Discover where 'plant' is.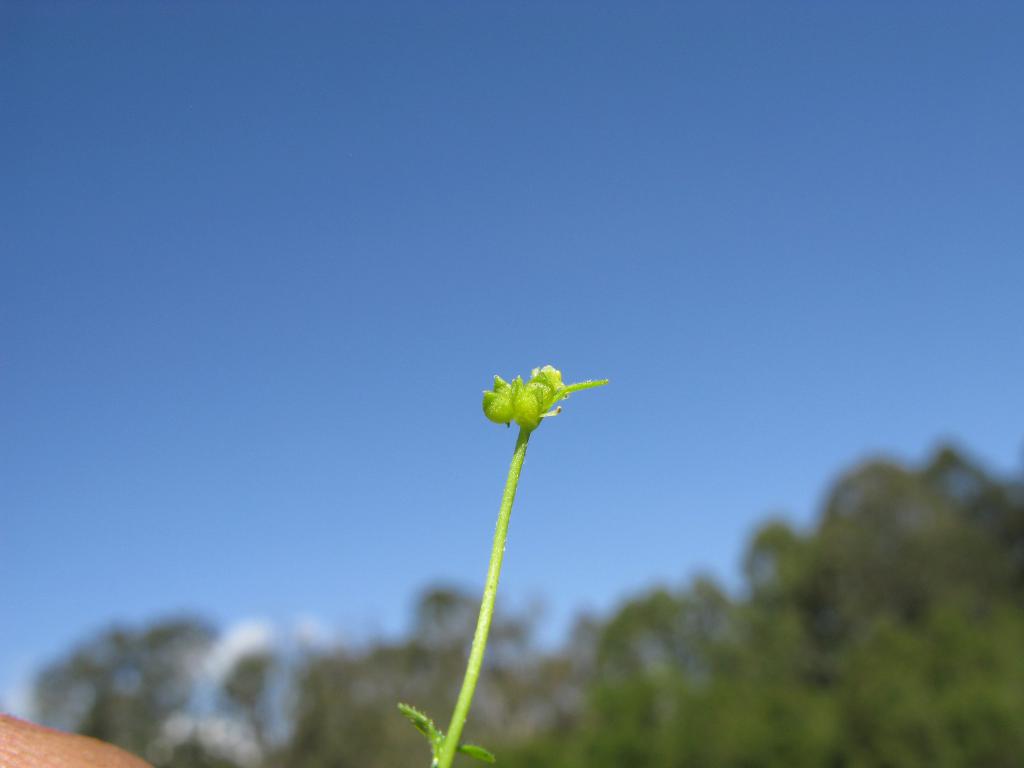
Discovered at (395,361,608,767).
